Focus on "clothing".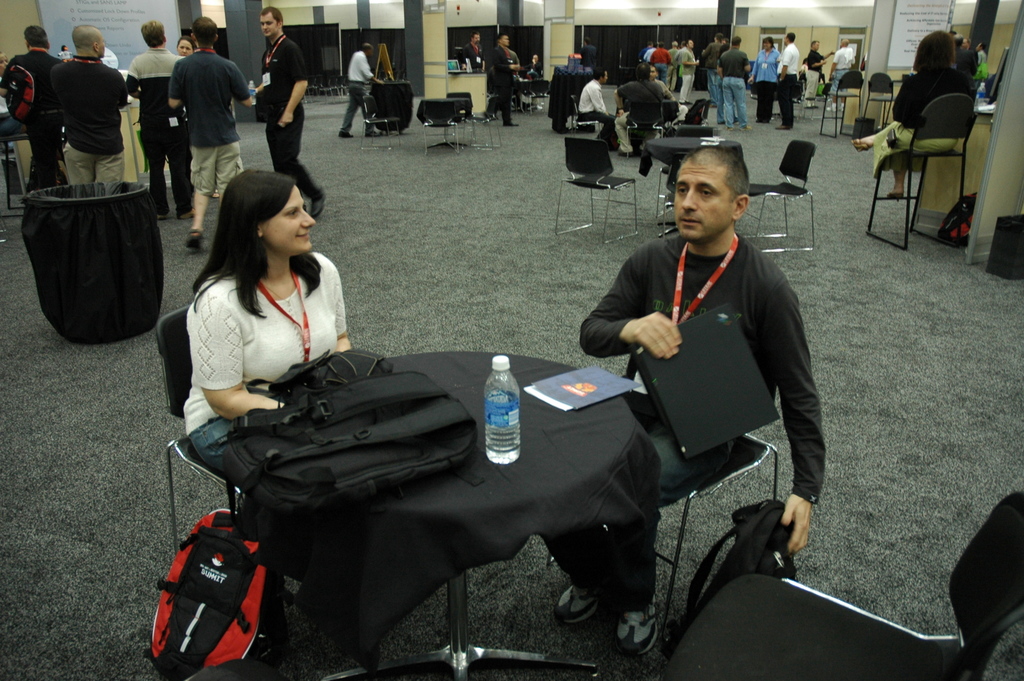
Focused at left=4, top=49, right=60, bottom=188.
